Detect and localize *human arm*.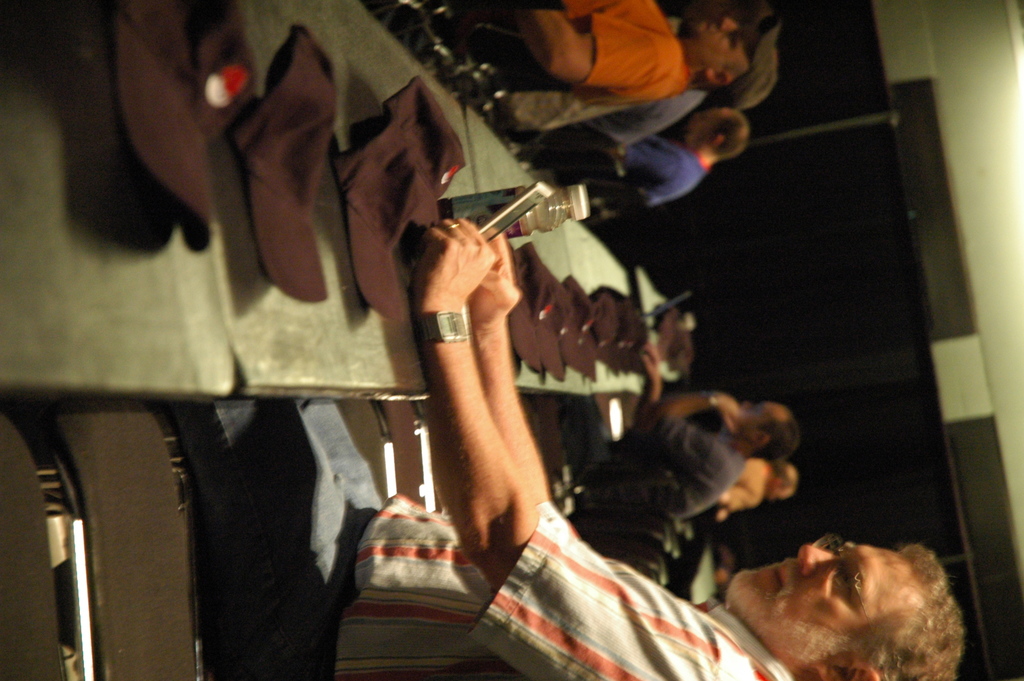
Localized at x1=410 y1=215 x2=750 y2=680.
